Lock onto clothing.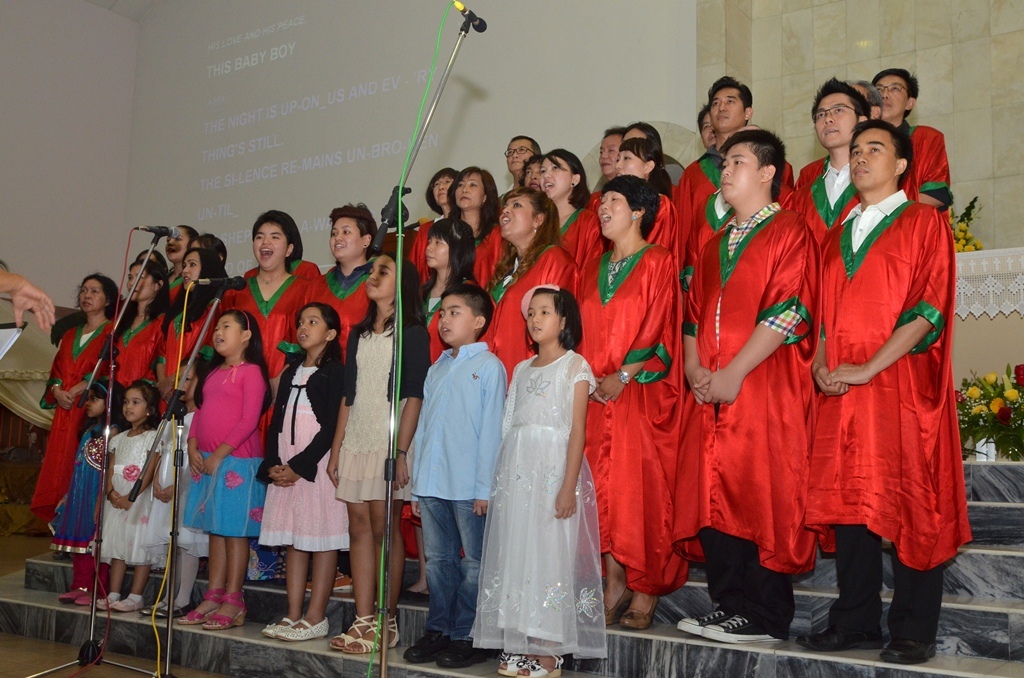
Locked: locate(386, 331, 503, 646).
